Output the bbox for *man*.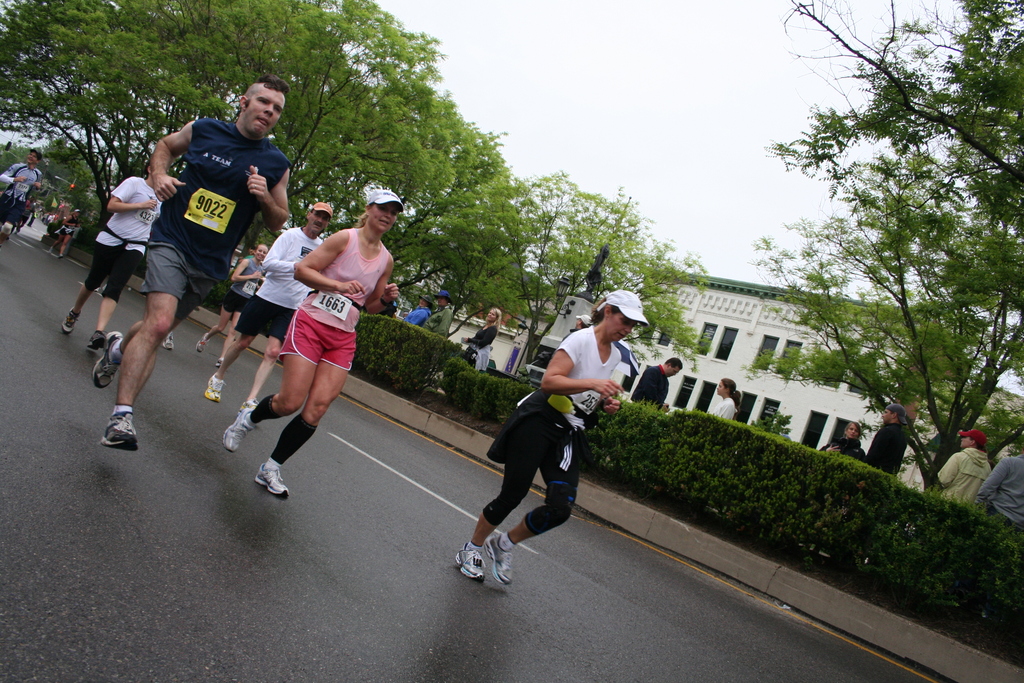
box(203, 199, 334, 413).
